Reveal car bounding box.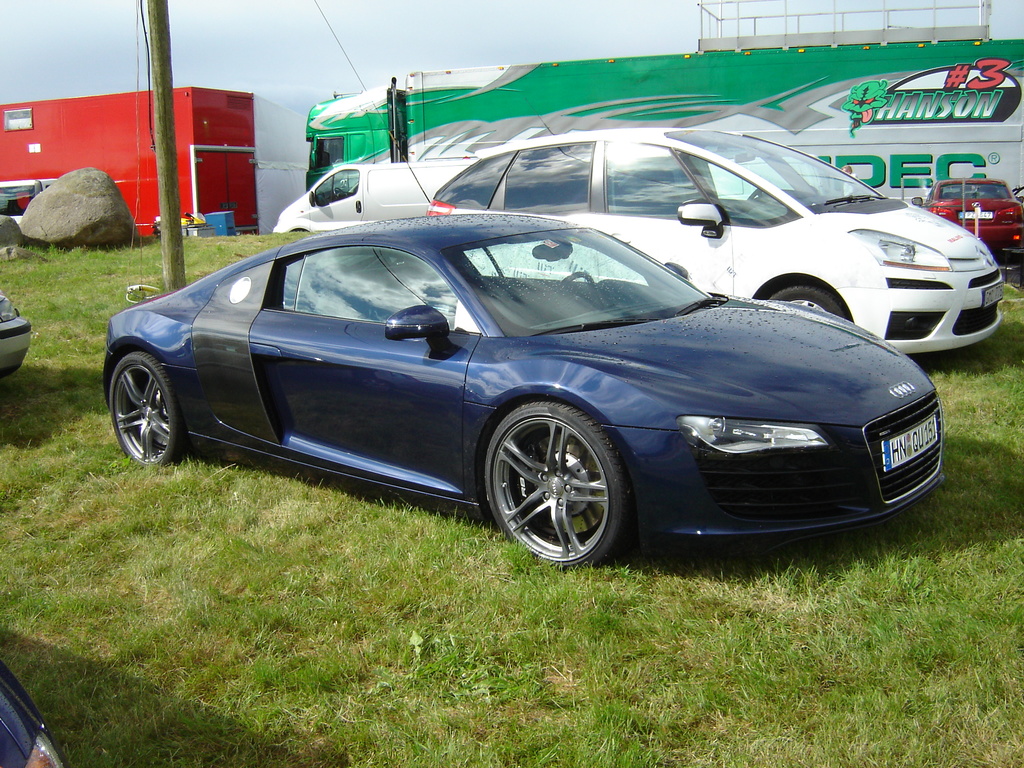
Revealed: bbox=[0, 664, 68, 767].
